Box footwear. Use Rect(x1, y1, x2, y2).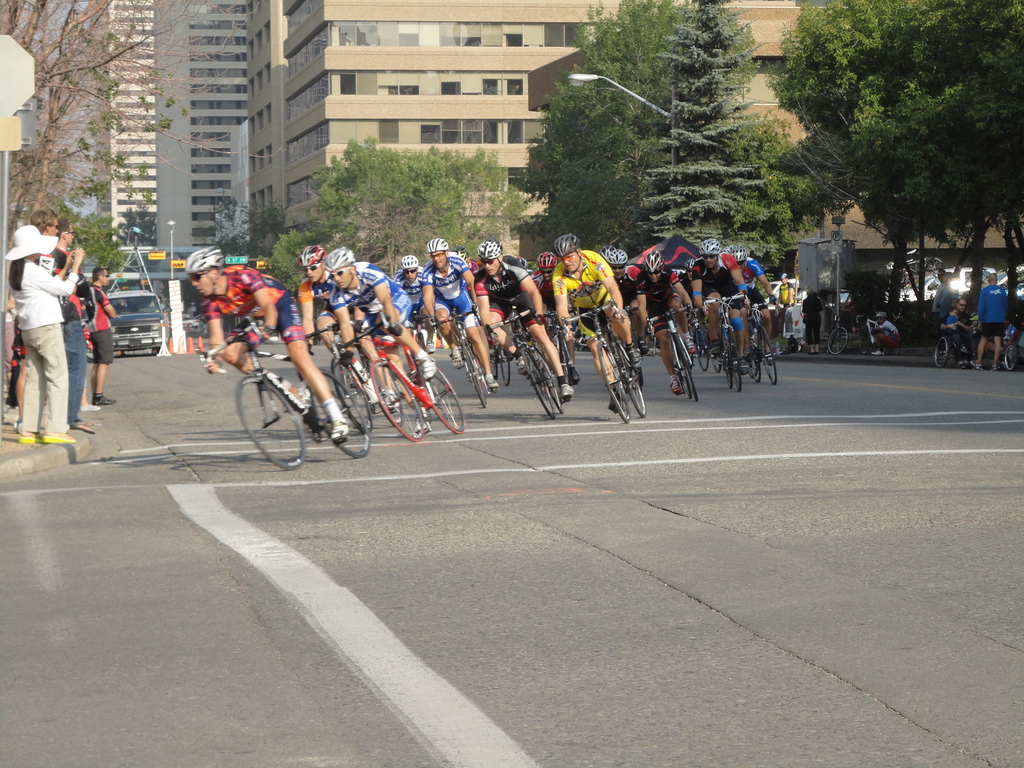
Rect(975, 360, 986, 371).
